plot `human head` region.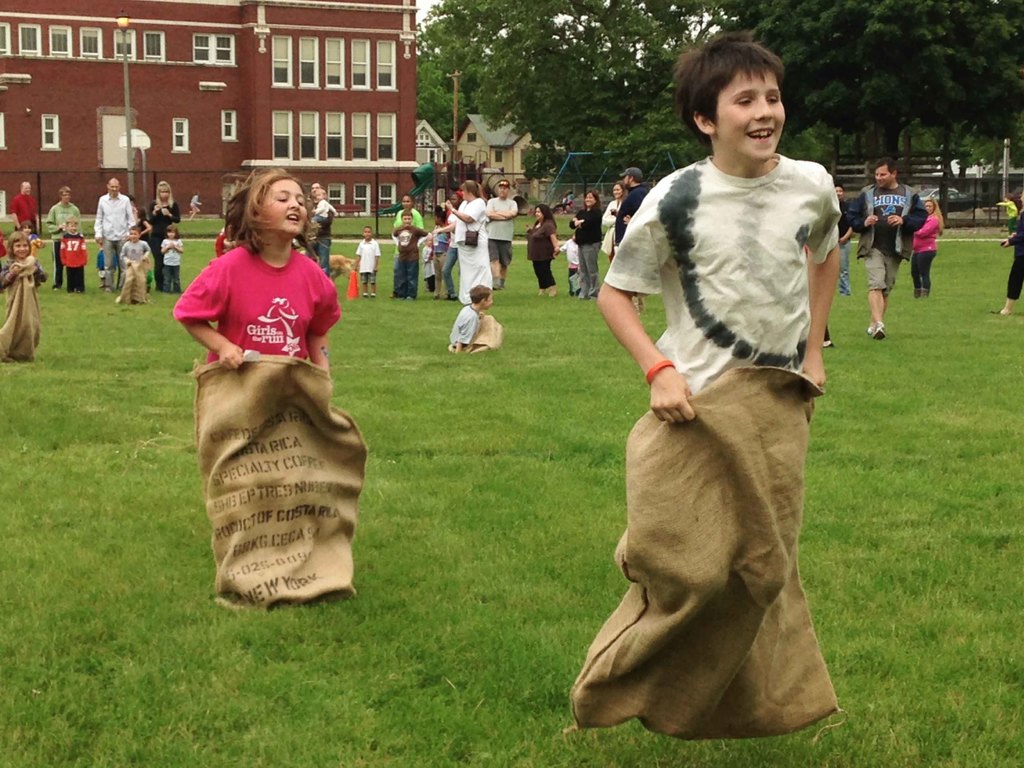
Plotted at Rect(924, 198, 933, 217).
